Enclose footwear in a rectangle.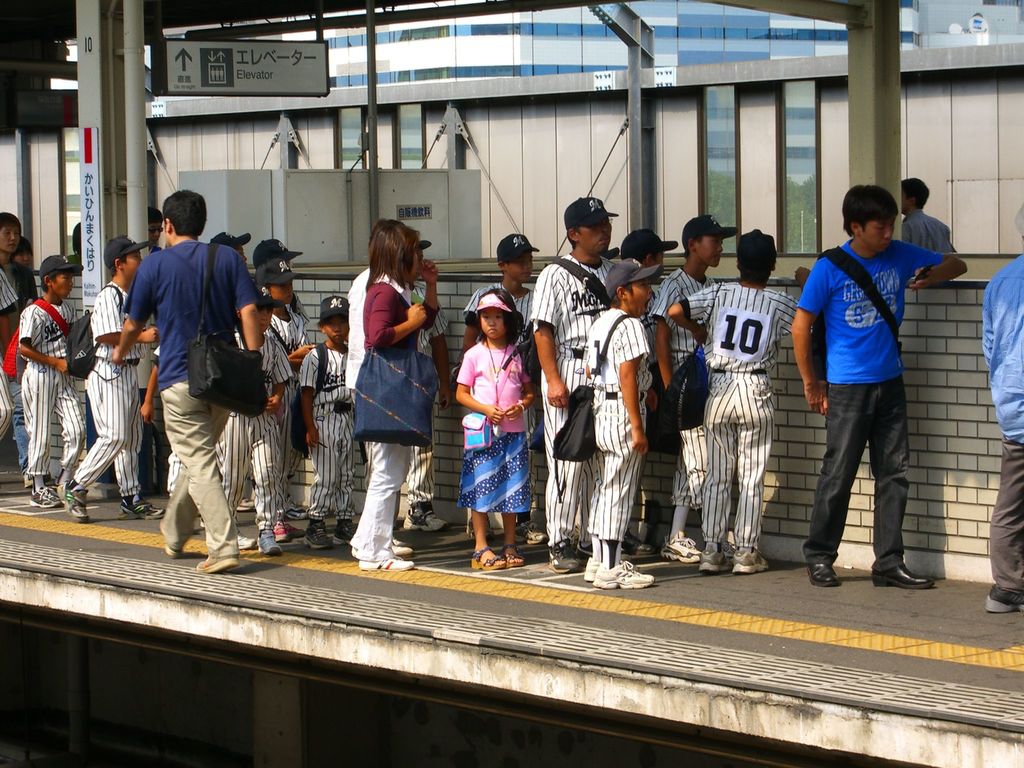
l=727, t=550, r=764, b=572.
